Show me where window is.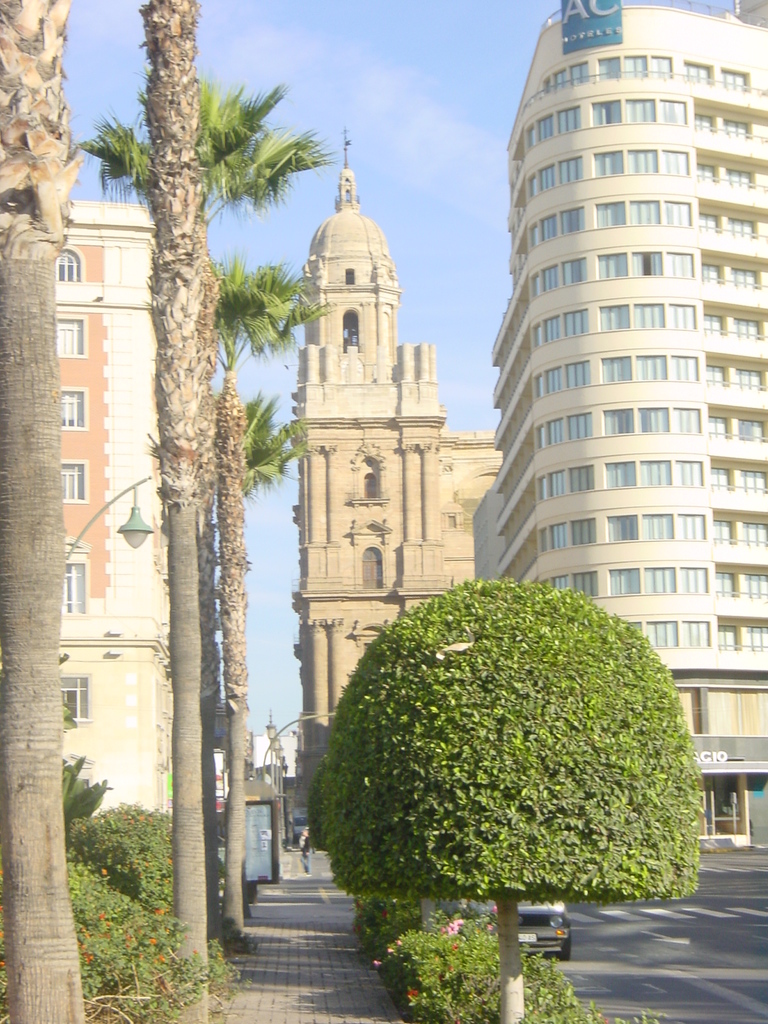
window is at bbox=(671, 298, 699, 329).
